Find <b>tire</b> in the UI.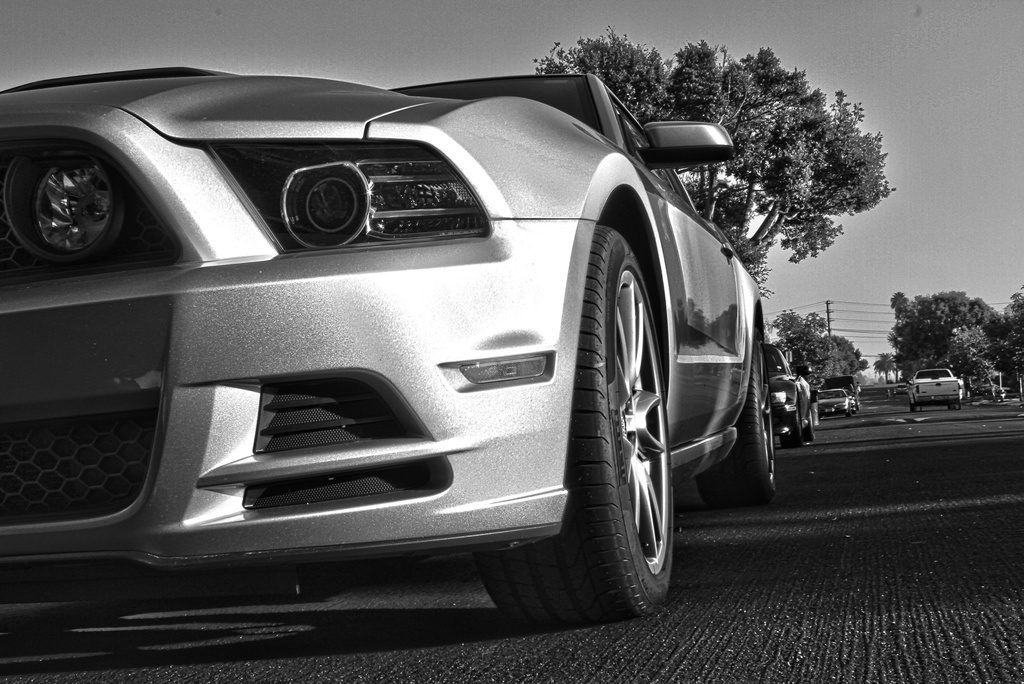
UI element at region(802, 402, 817, 439).
